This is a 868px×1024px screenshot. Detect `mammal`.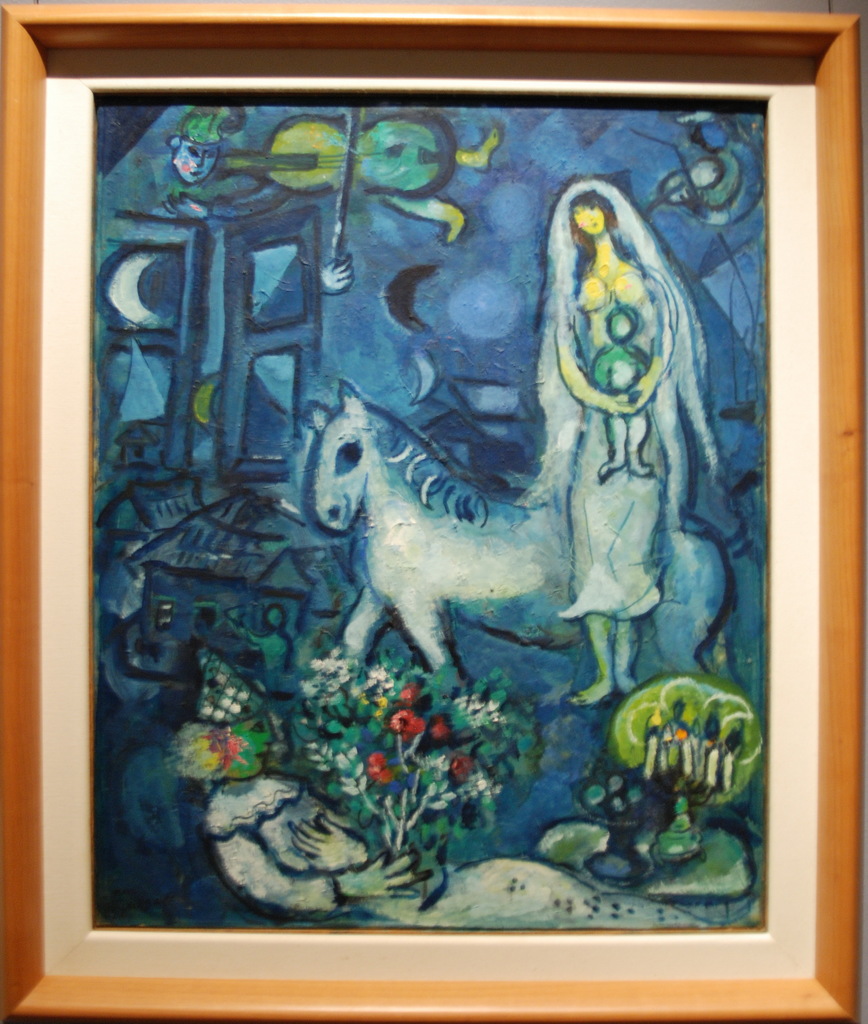
(x1=518, y1=182, x2=720, y2=708).
